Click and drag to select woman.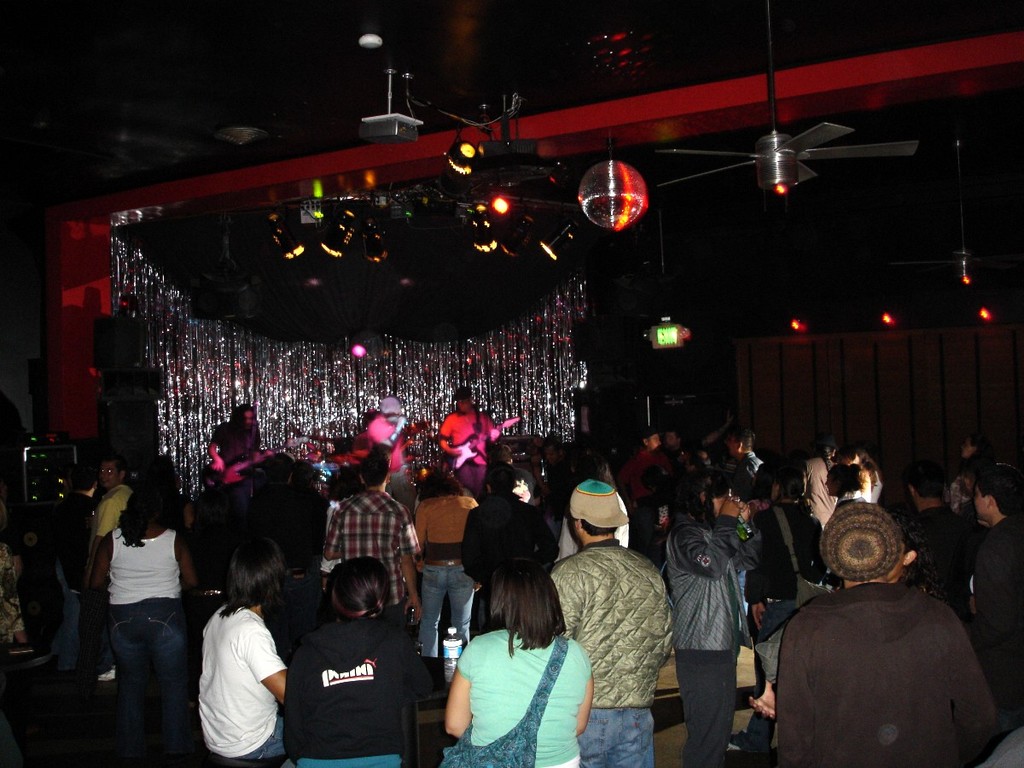
Selection: {"left": 439, "top": 550, "right": 583, "bottom": 765}.
